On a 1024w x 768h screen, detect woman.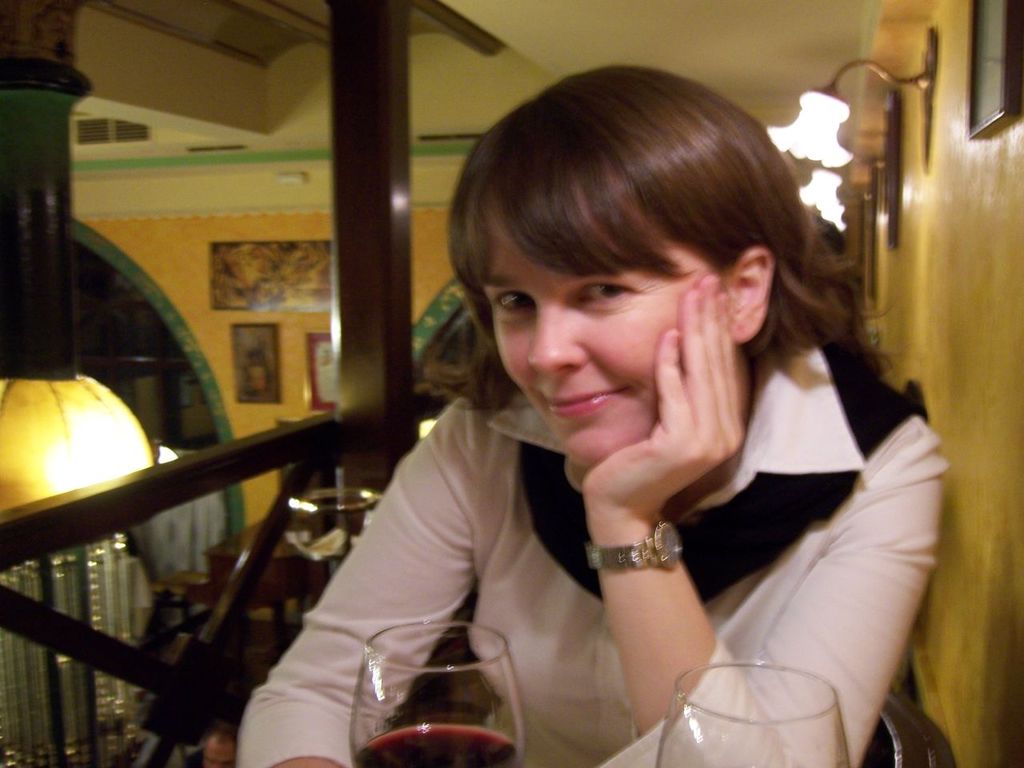
left=287, top=90, right=905, bottom=755.
